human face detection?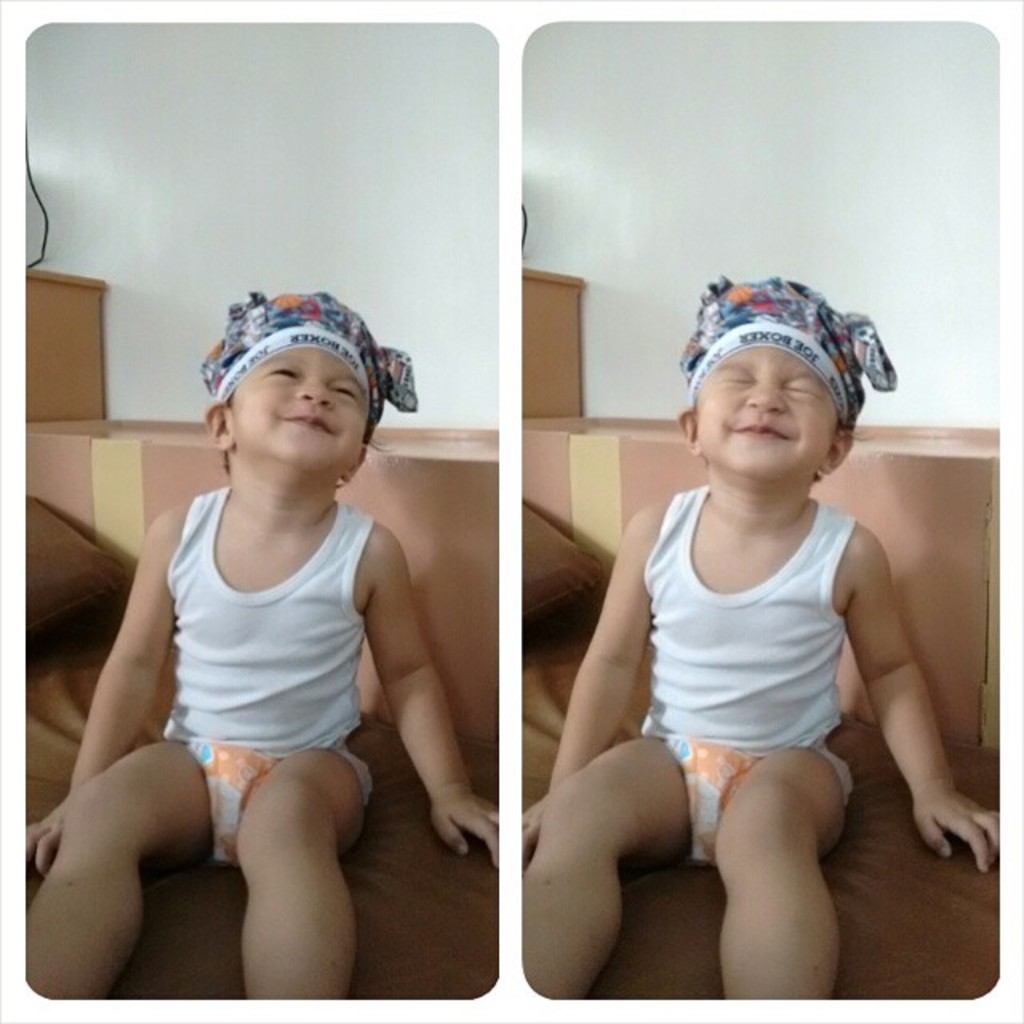
select_region(683, 333, 829, 485)
